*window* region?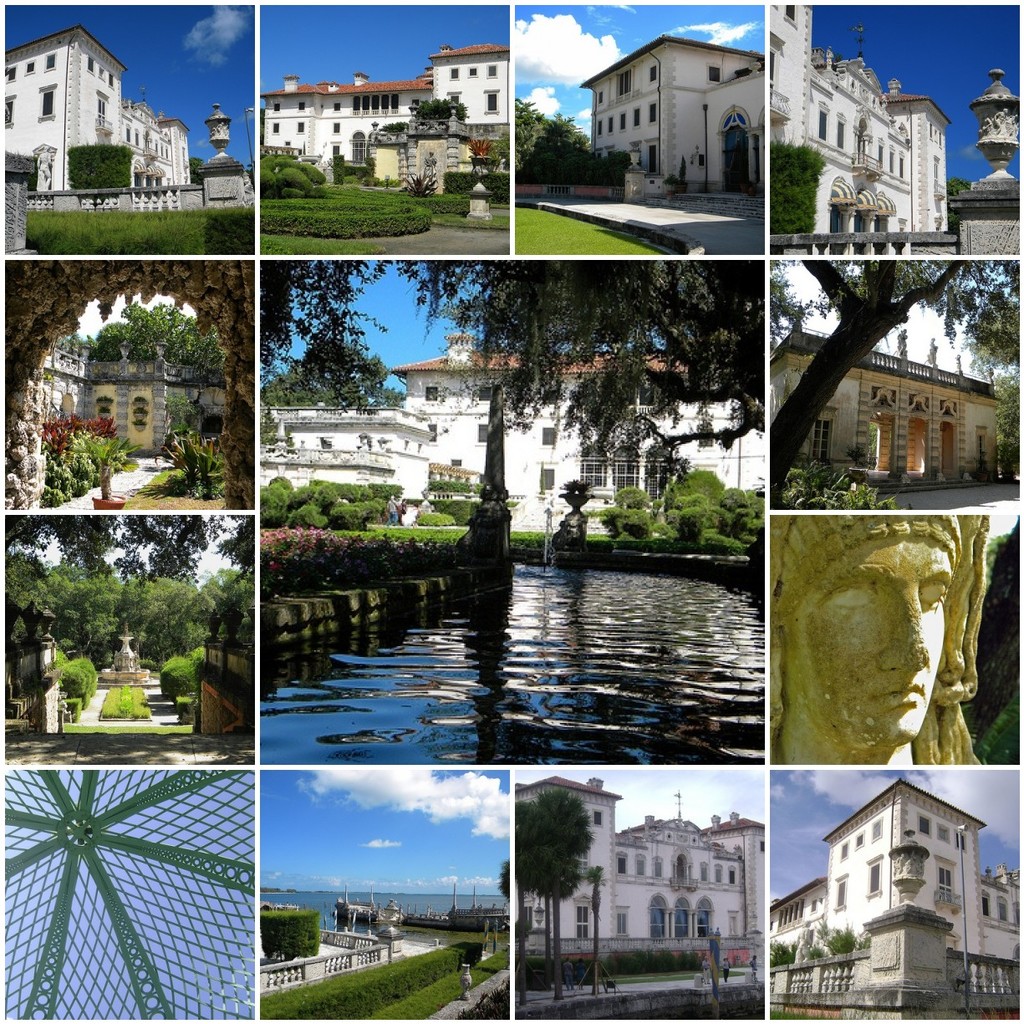
pyautogui.locateOnScreen(813, 898, 816, 912)
